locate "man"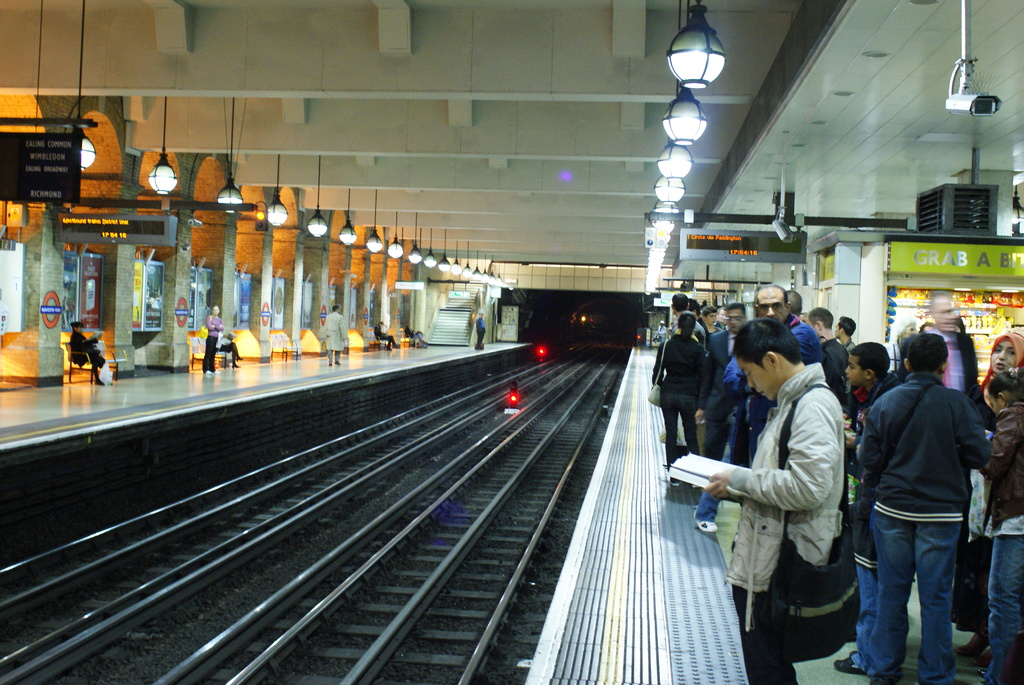
[404, 317, 426, 349]
